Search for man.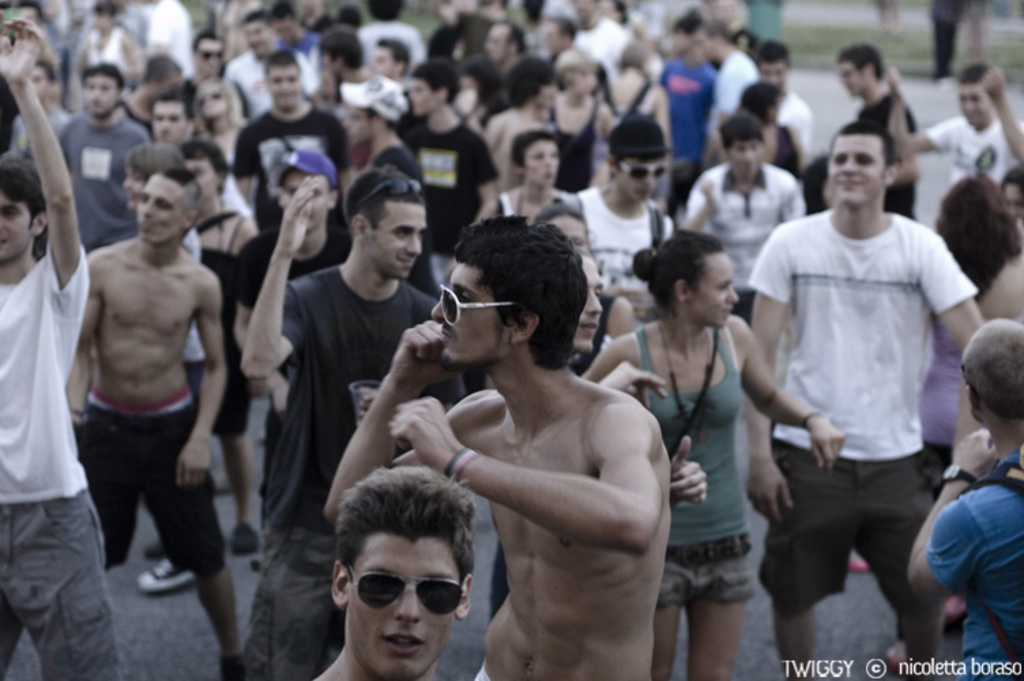
Found at box(225, 136, 425, 666).
